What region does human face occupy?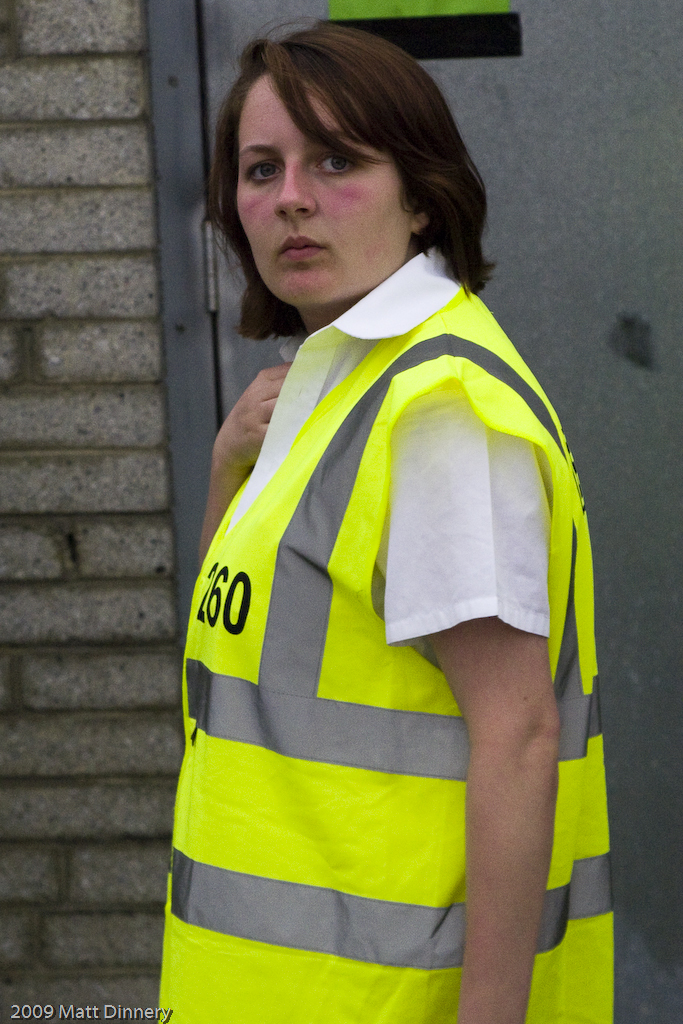
detection(238, 70, 410, 306).
